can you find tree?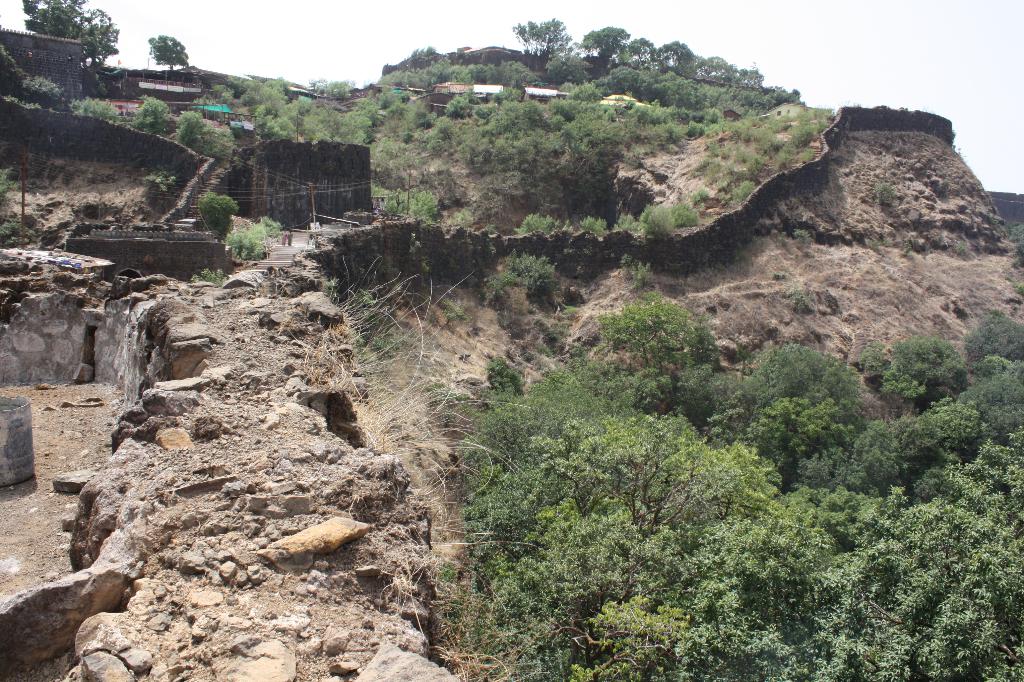
Yes, bounding box: (149,26,199,79).
